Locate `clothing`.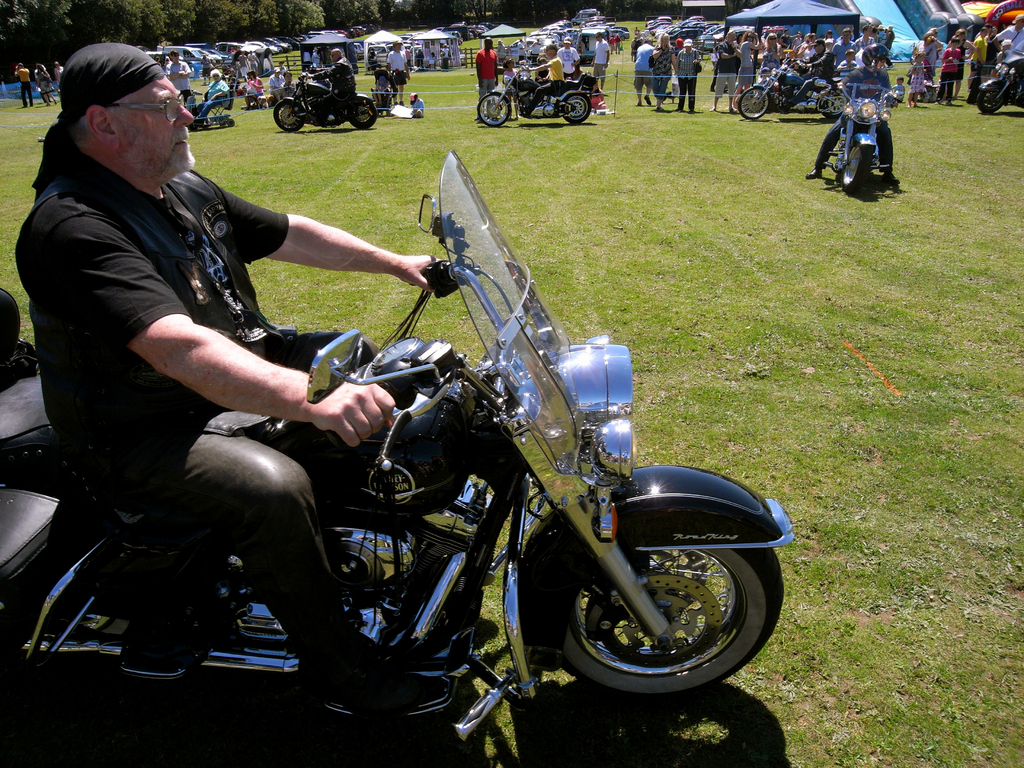
Bounding box: l=33, t=70, r=49, b=102.
